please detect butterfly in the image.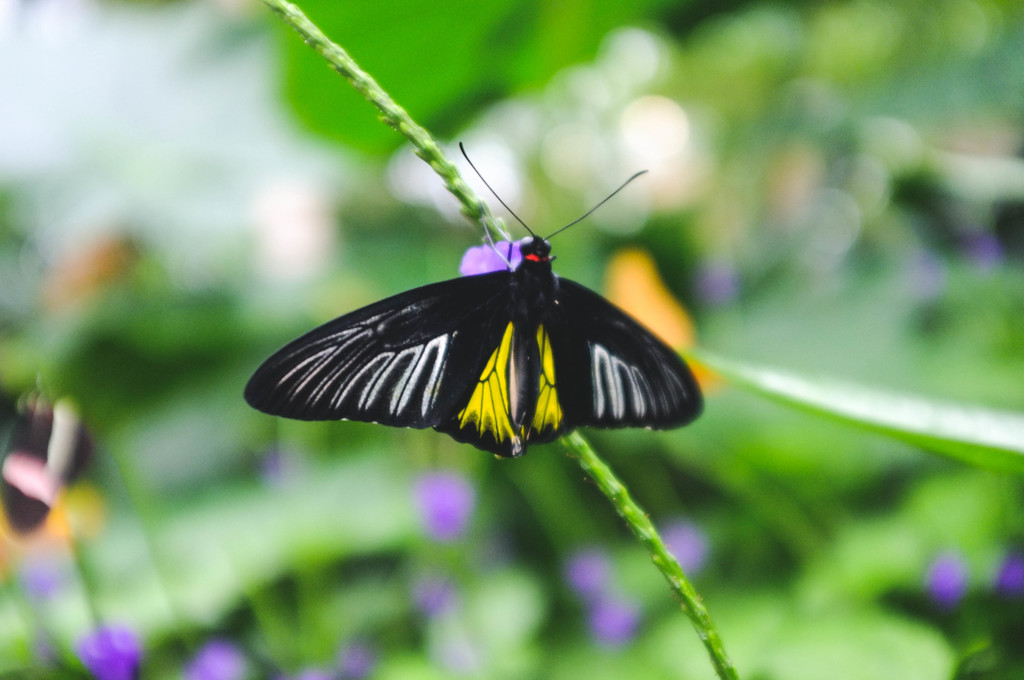
<region>244, 142, 701, 456</region>.
